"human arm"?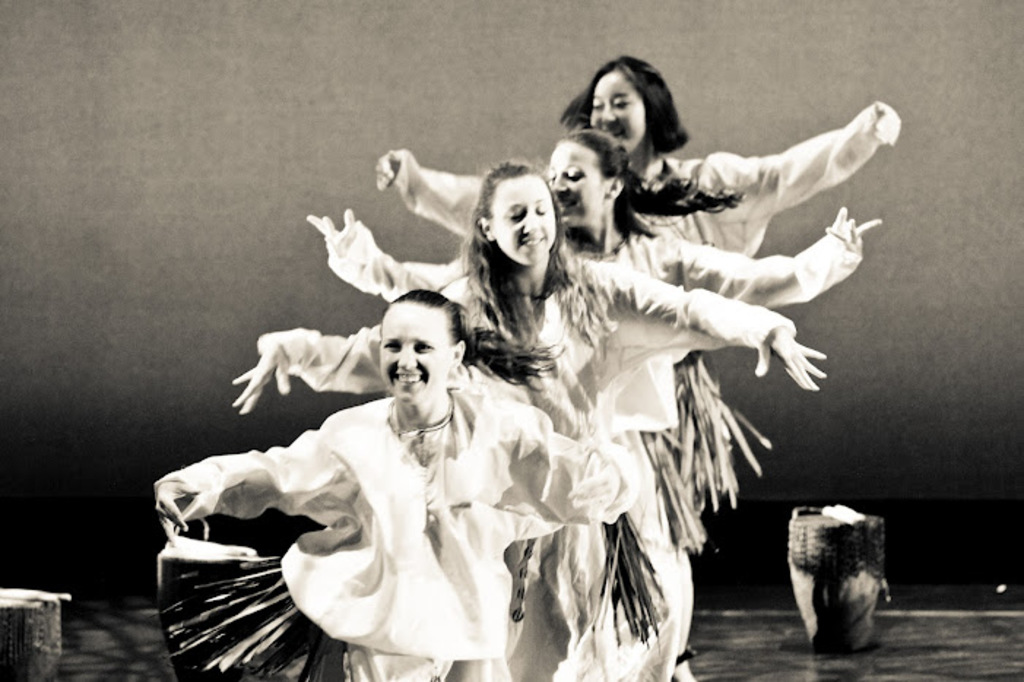
{"x1": 294, "y1": 196, "x2": 435, "y2": 313}
